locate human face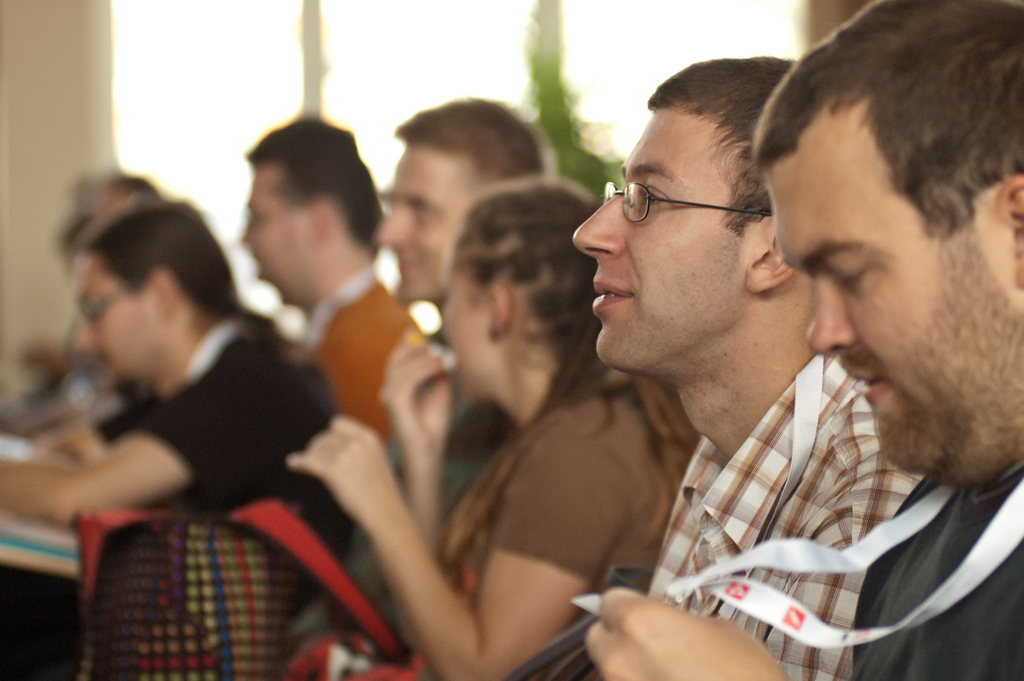
<box>776,135,1023,485</box>
